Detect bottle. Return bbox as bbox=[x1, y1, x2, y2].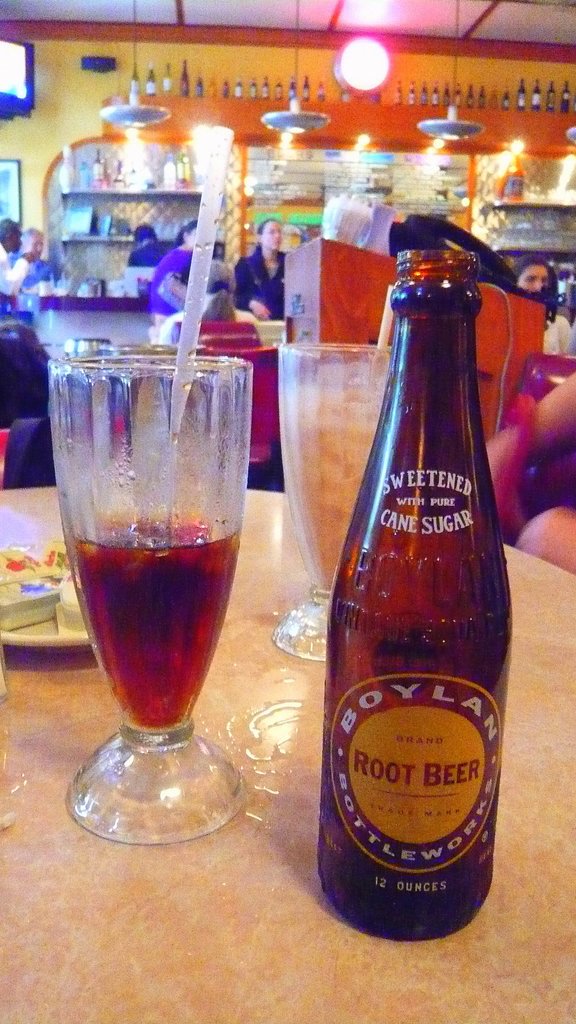
bbox=[144, 58, 158, 92].
